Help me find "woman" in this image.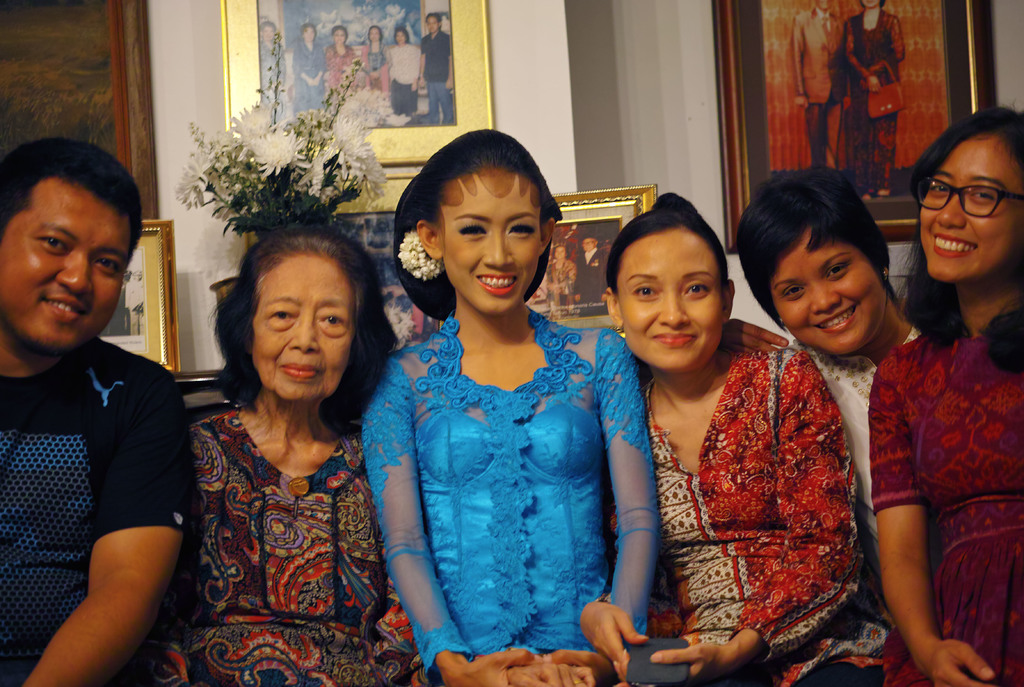
Found it: crop(385, 27, 420, 118).
